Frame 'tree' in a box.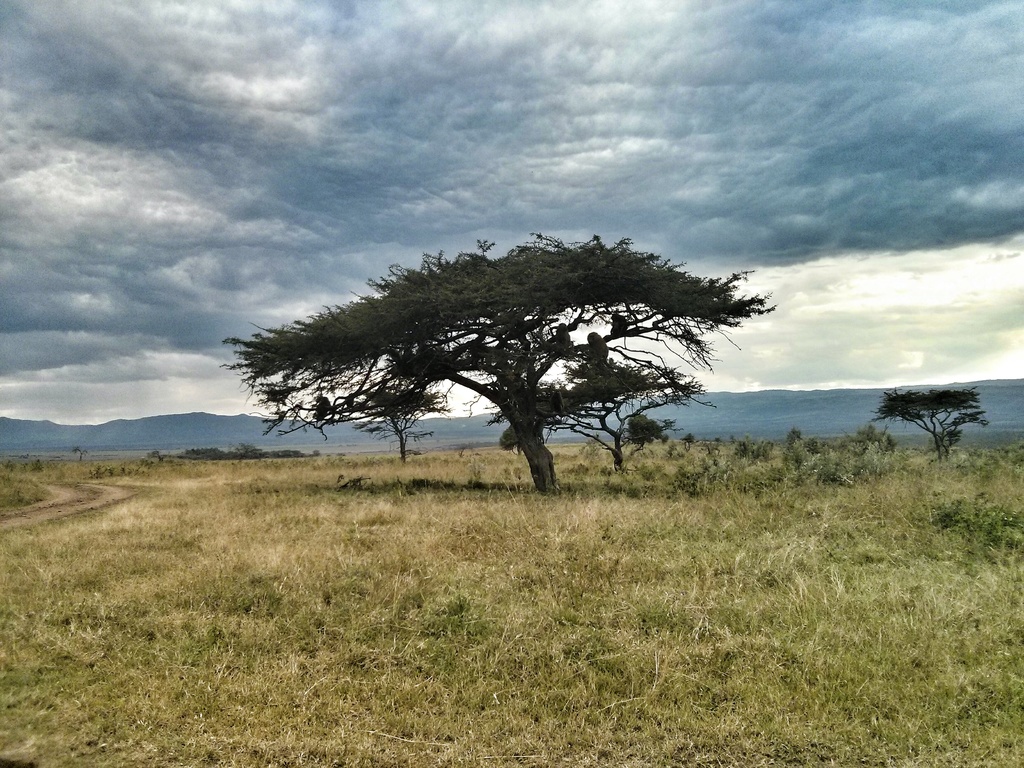
{"left": 627, "top": 414, "right": 678, "bottom": 464}.
